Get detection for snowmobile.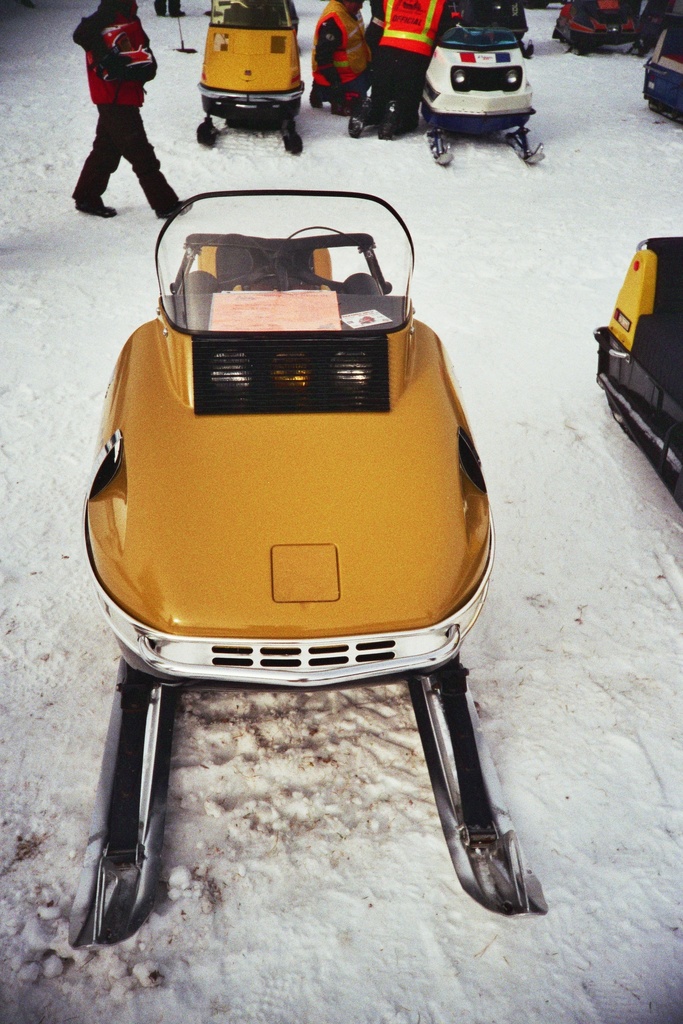
Detection: (69, 186, 552, 948).
